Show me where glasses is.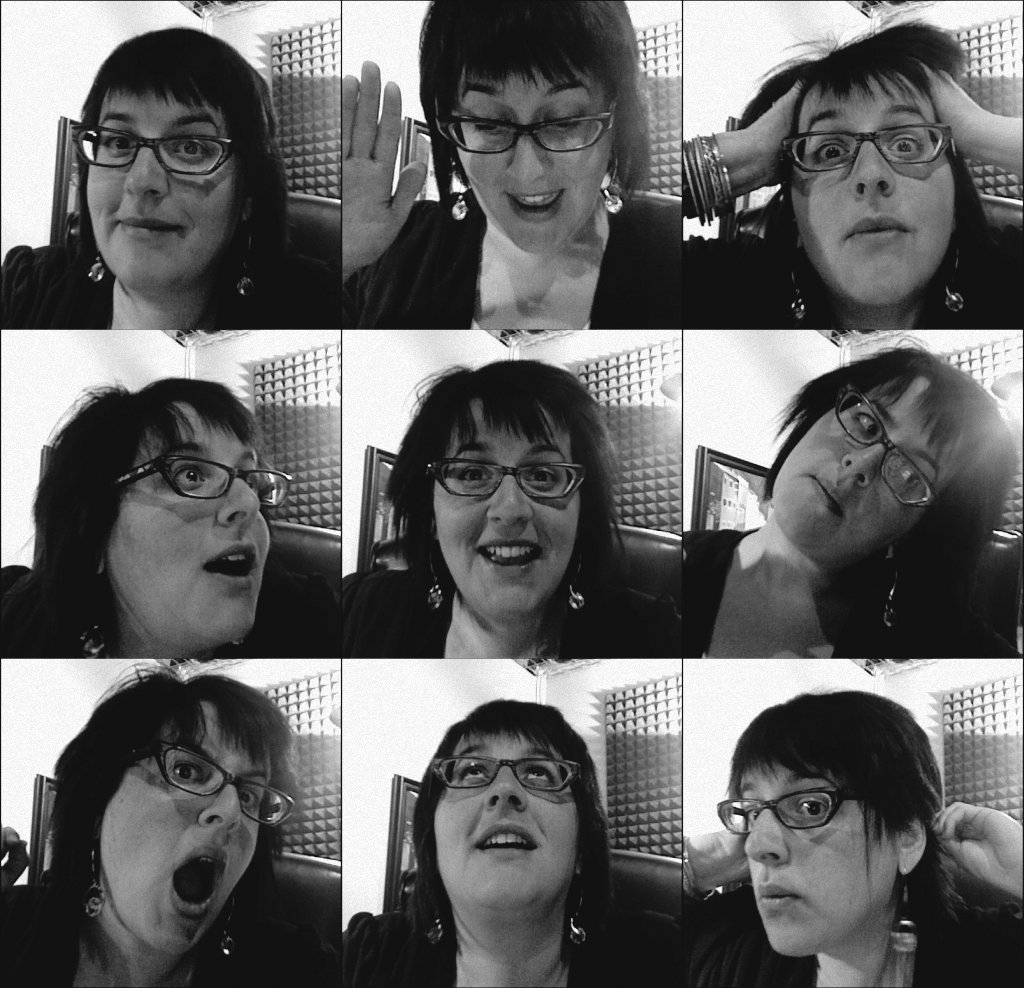
glasses is at box(116, 461, 302, 517).
